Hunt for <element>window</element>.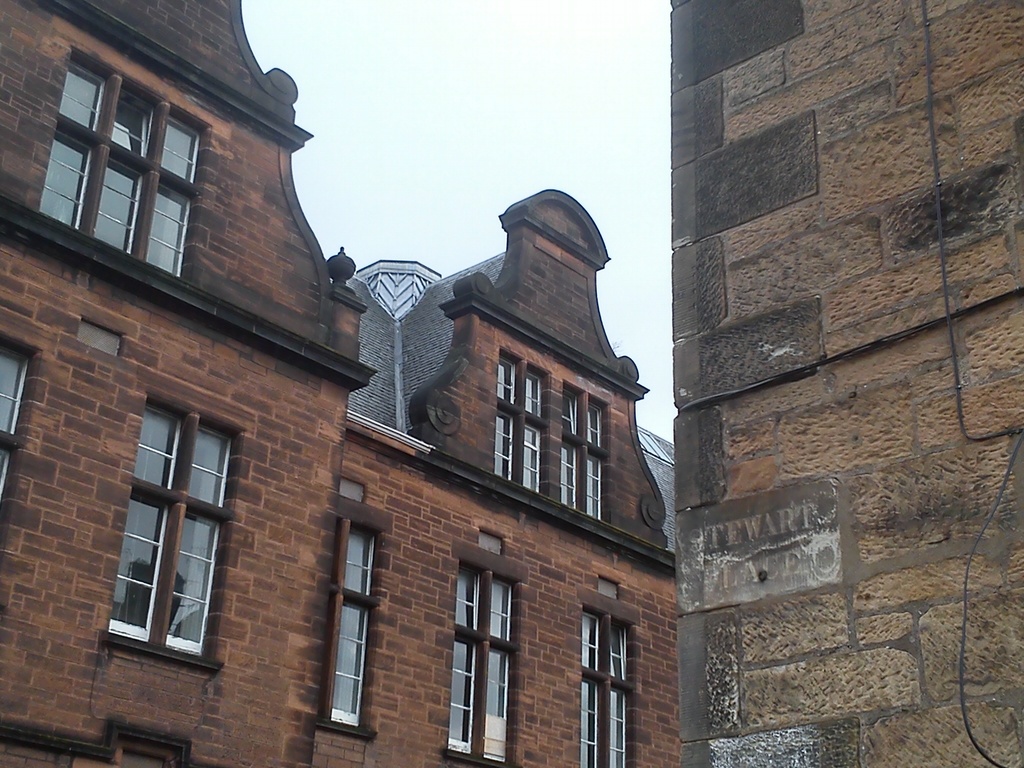
Hunted down at 102:372:236:668.
